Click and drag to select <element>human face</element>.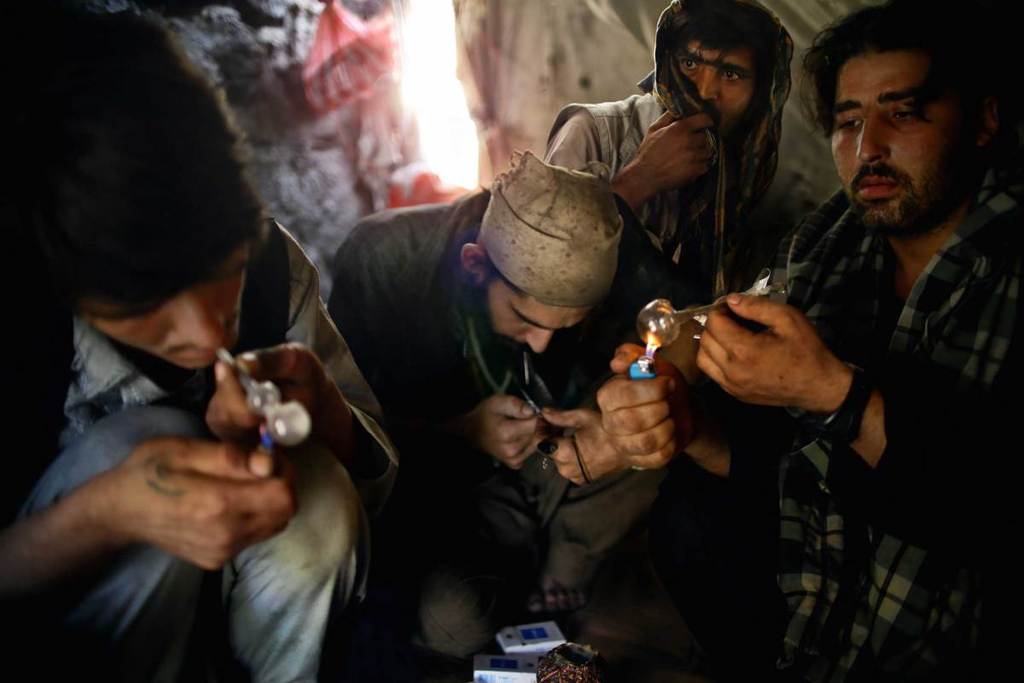
Selection: x1=825 y1=55 x2=975 y2=232.
